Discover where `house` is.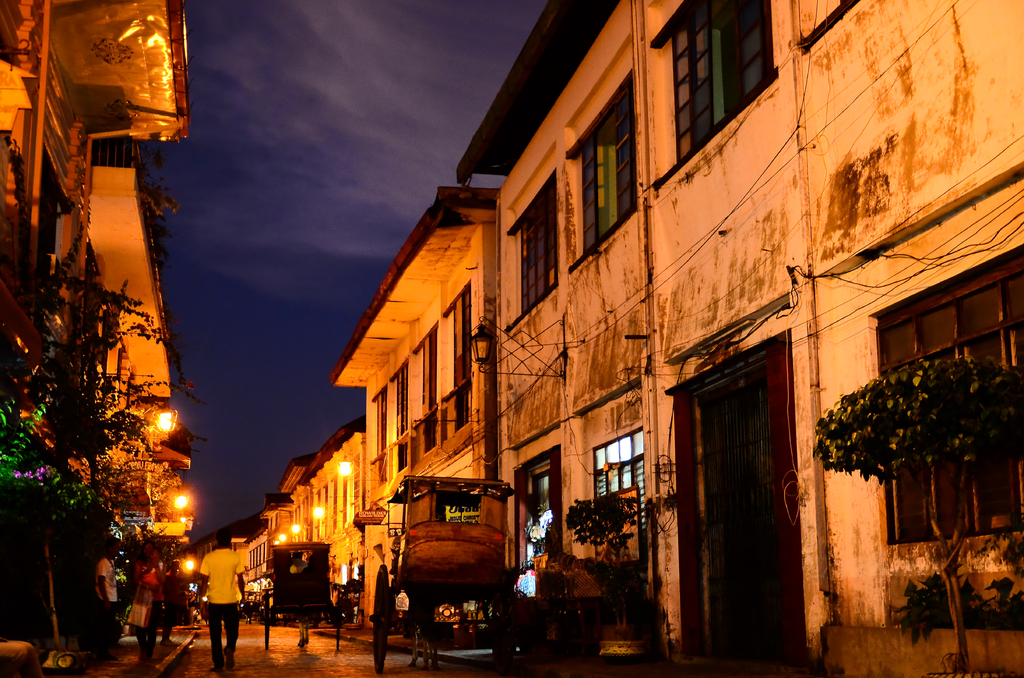
Discovered at 454,0,1023,677.
